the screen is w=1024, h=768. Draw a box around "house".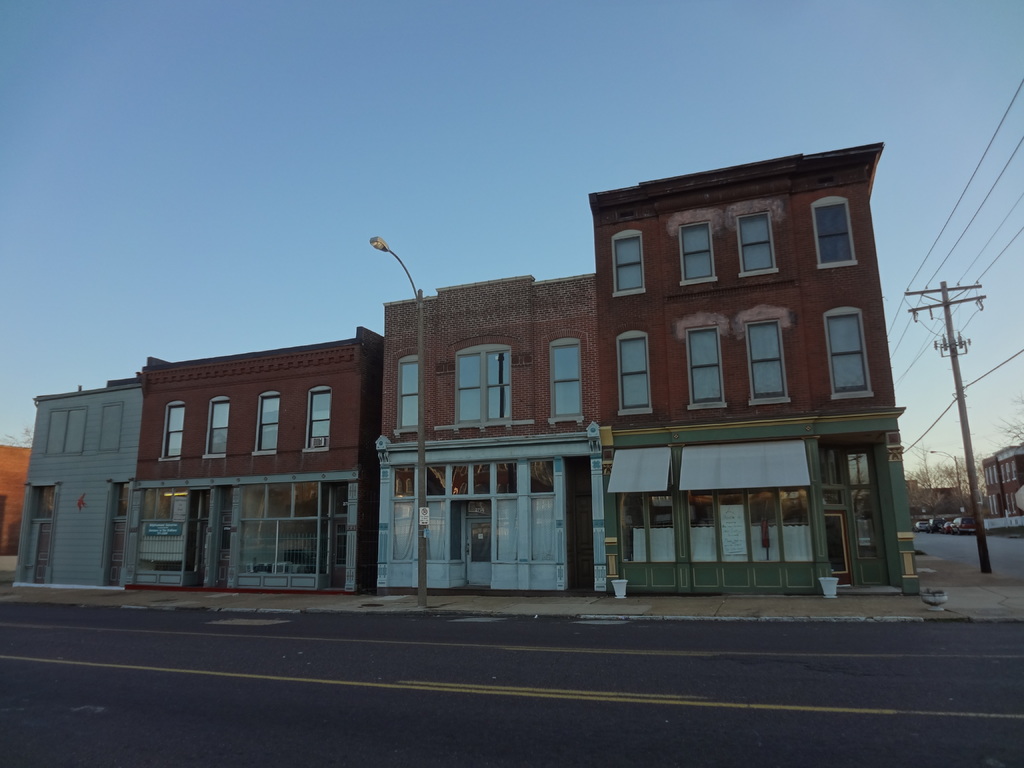
122 319 381 597.
